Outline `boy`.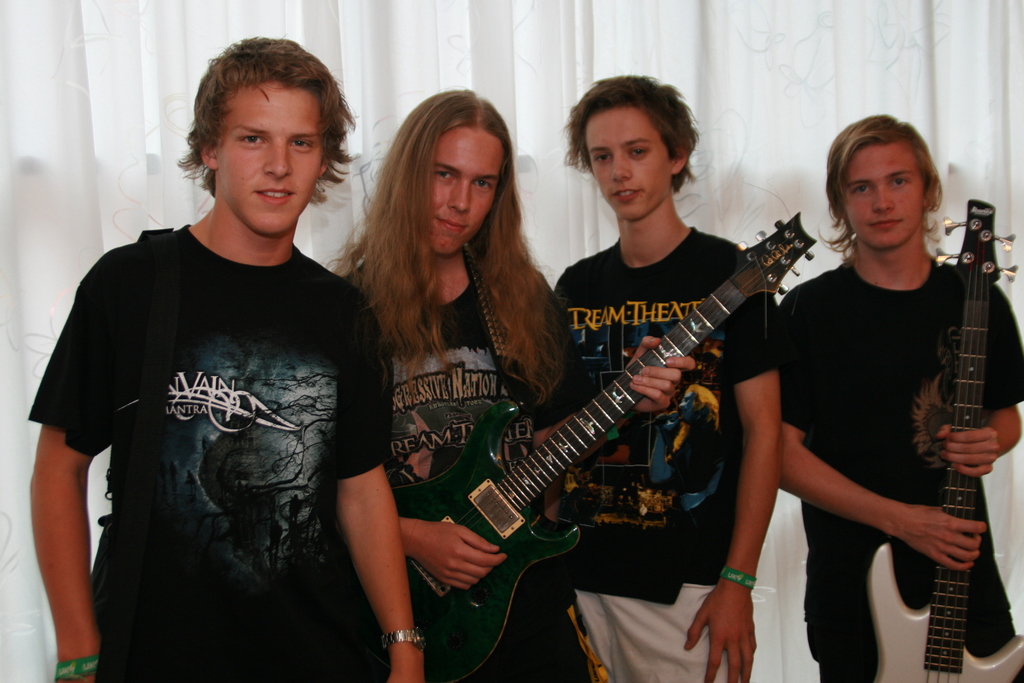
Outline: x1=536, y1=69, x2=799, y2=682.
